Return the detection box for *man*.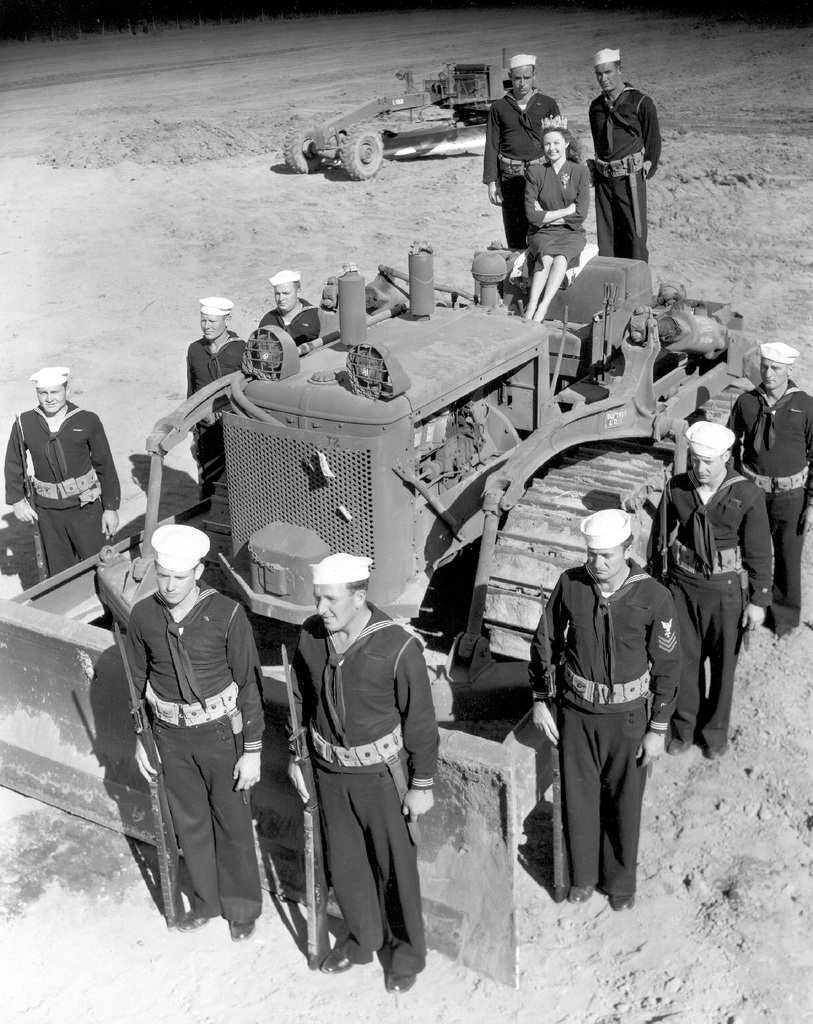
[x1=268, y1=554, x2=432, y2=993].
